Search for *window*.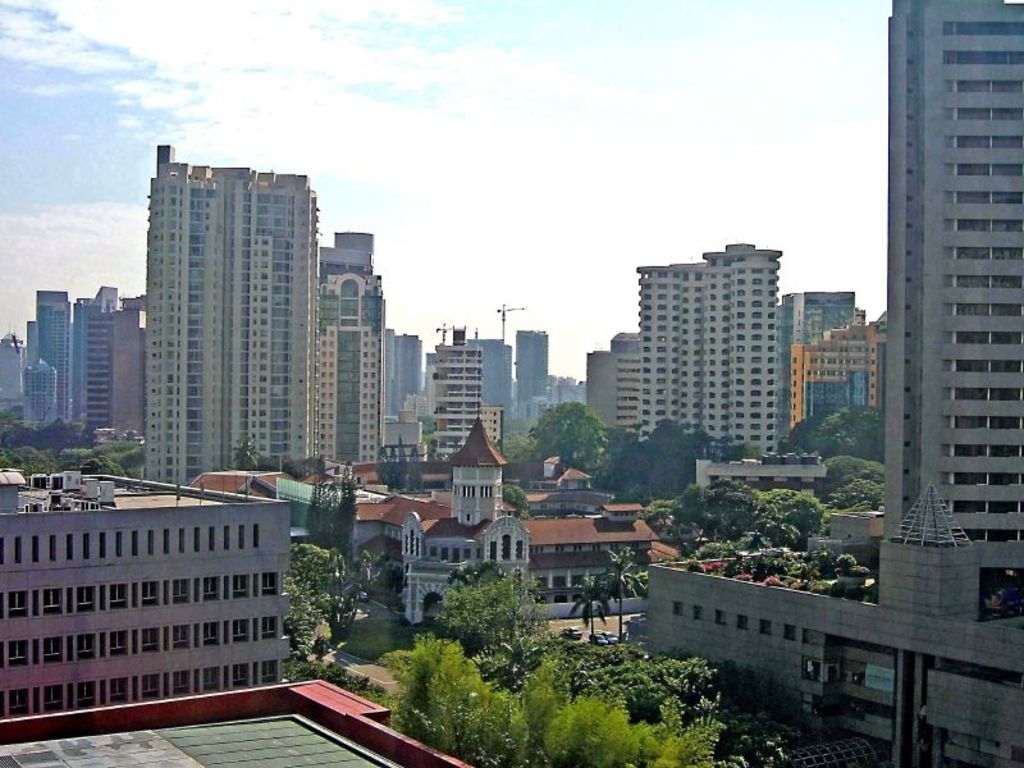
Found at (108, 580, 127, 612).
